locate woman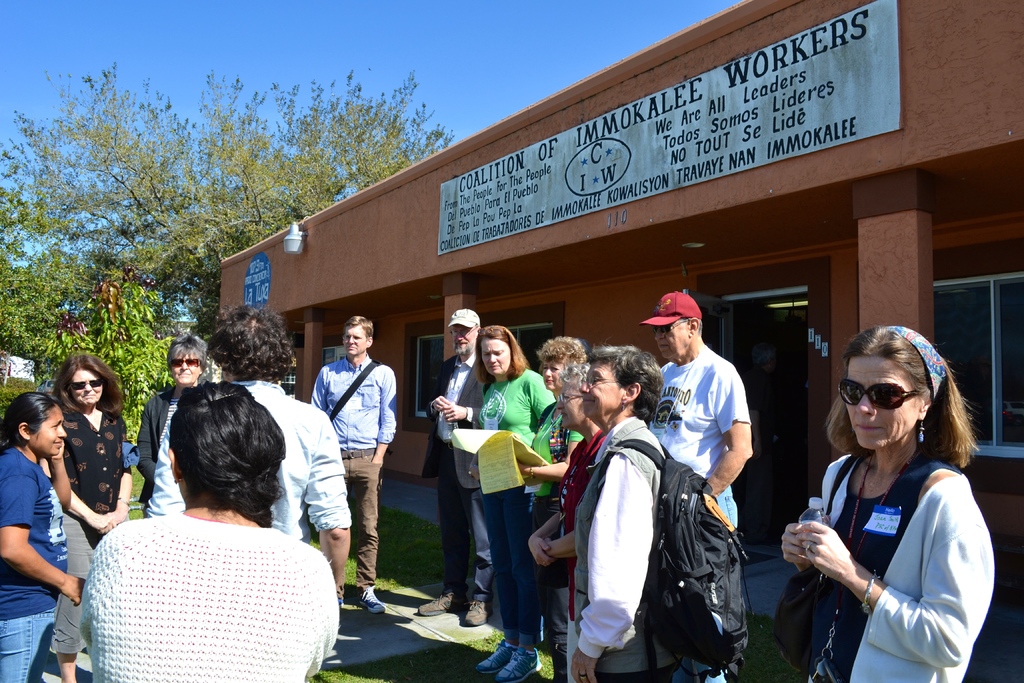
[x1=513, y1=331, x2=582, y2=536]
